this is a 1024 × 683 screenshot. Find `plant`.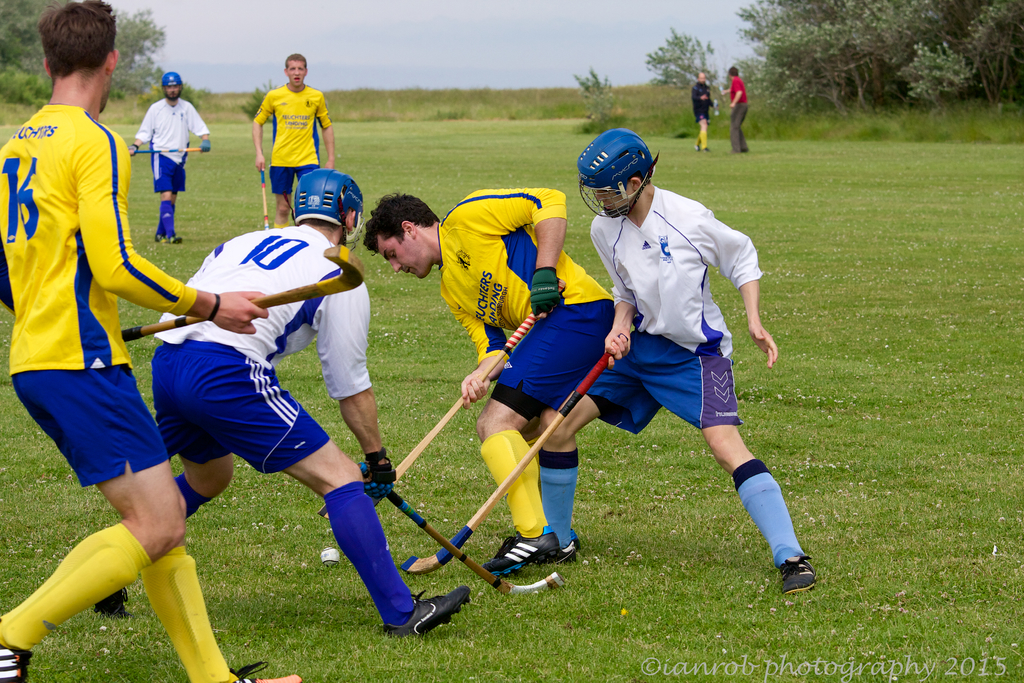
Bounding box: (1001, 104, 1023, 149).
